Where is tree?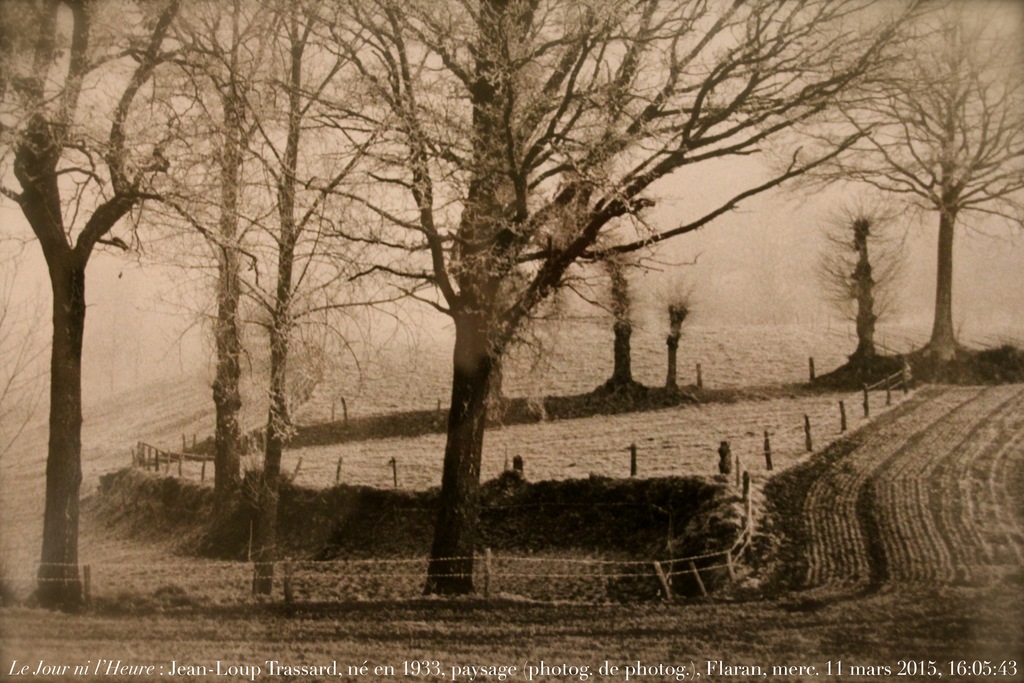
bbox(189, 0, 947, 596).
